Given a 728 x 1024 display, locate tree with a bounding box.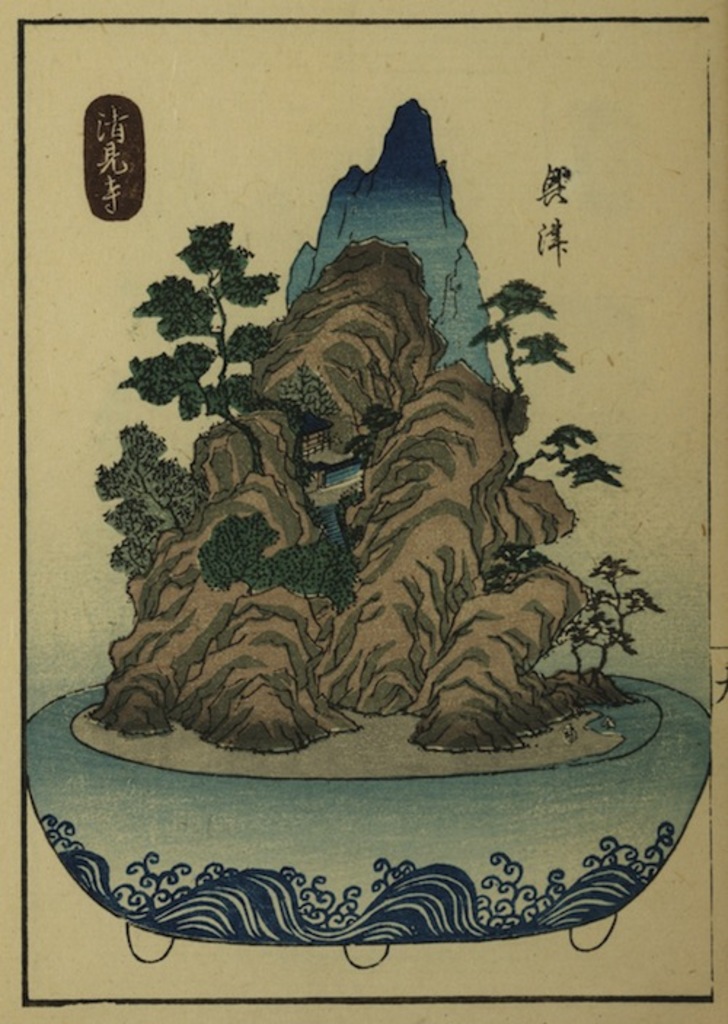
Located: [left=115, top=223, right=278, bottom=473].
